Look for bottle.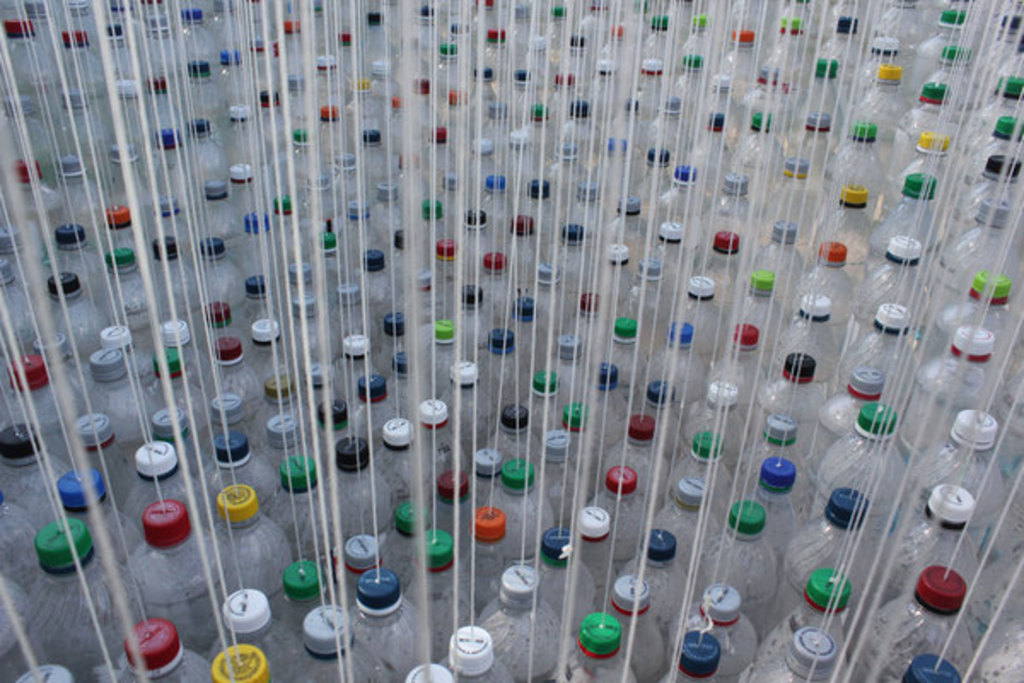
Found: region(502, 2, 534, 58).
